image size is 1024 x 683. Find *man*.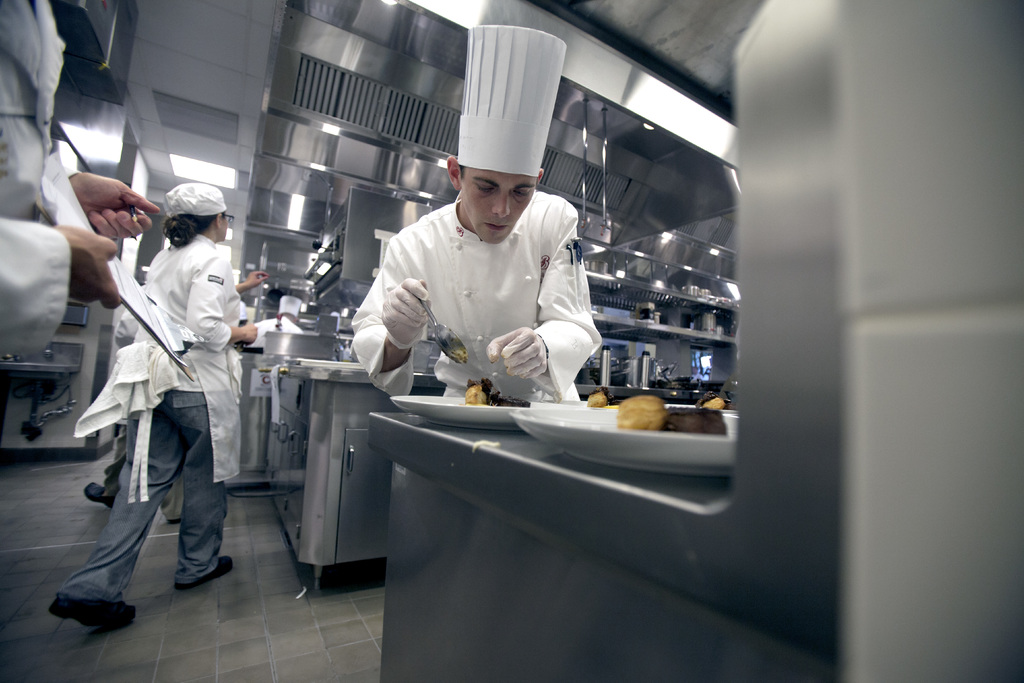
0:0:161:354.
